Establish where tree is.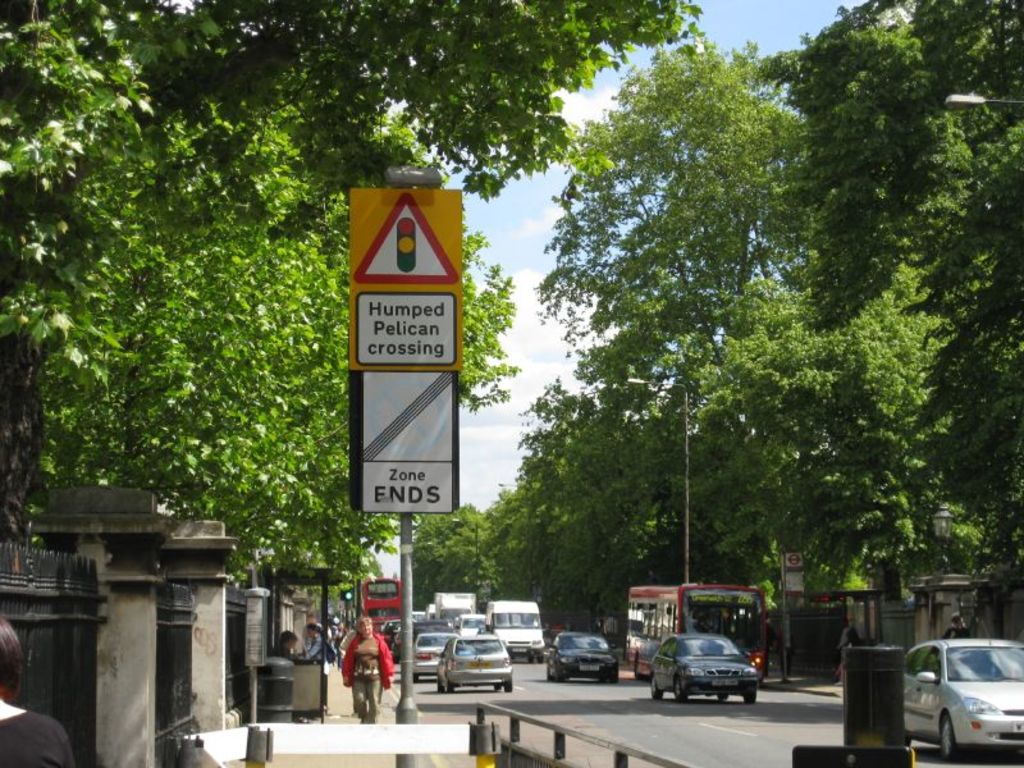
Established at (891,0,1023,630).
